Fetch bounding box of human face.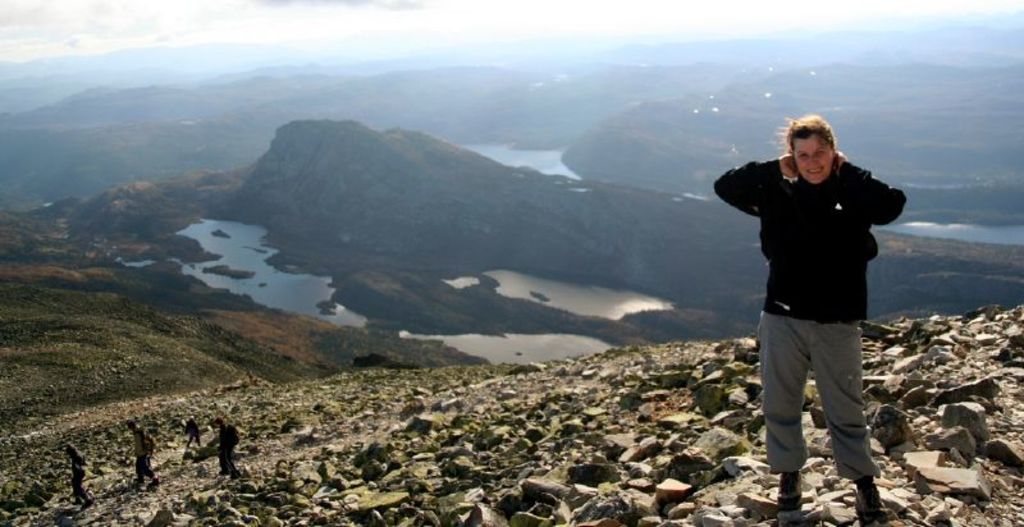
Bbox: box(792, 133, 831, 178).
